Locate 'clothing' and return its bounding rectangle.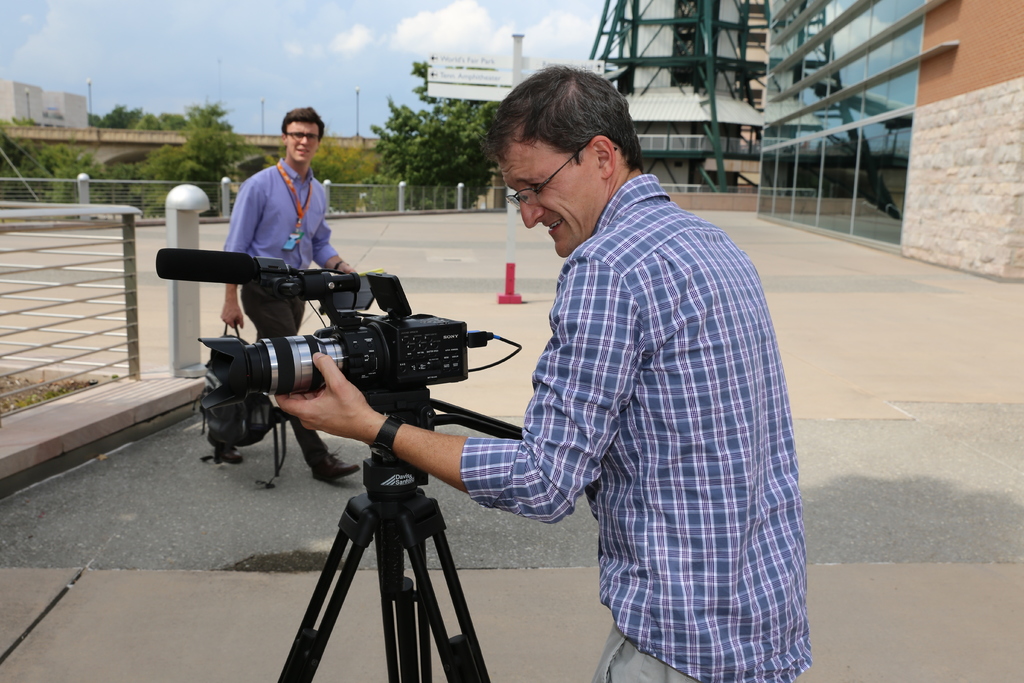
(223,159,340,470).
